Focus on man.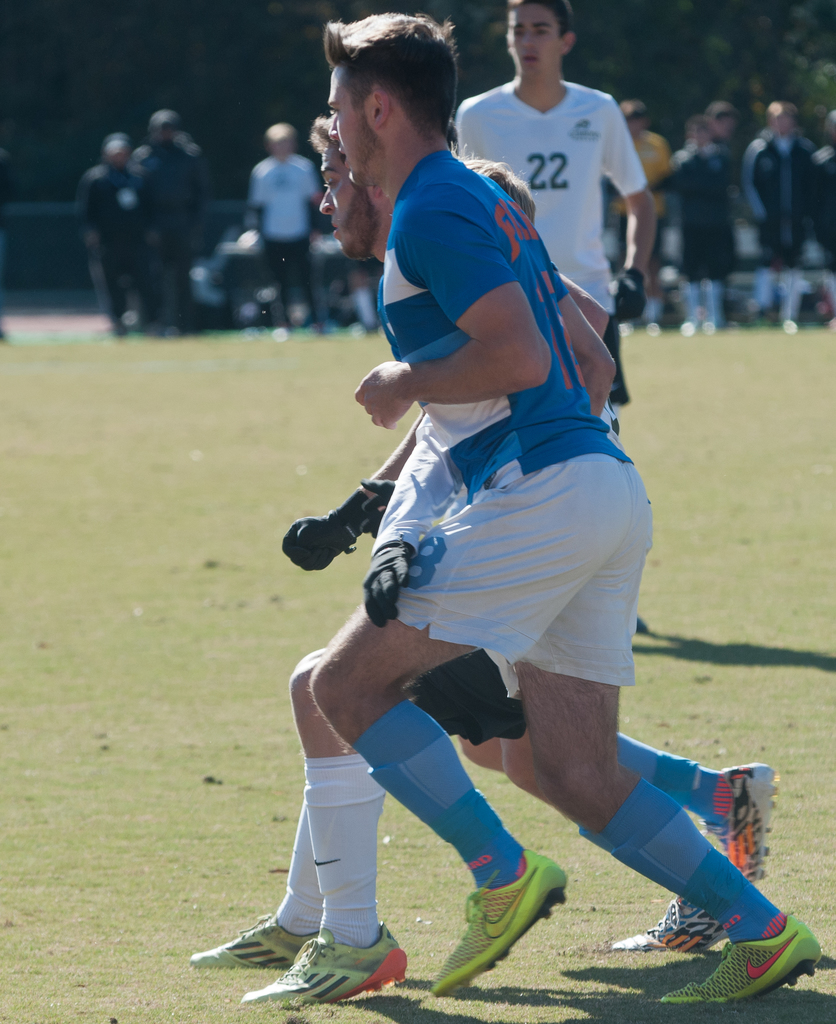
Focused at l=252, t=127, r=320, b=328.
